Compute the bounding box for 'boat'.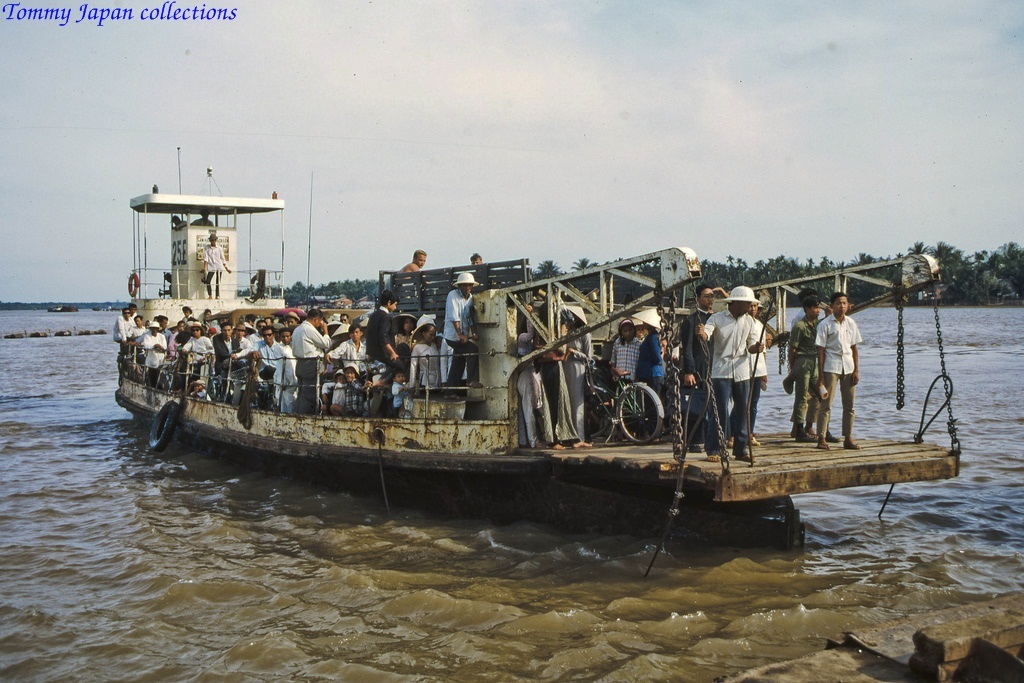
[left=129, top=173, right=989, bottom=511].
